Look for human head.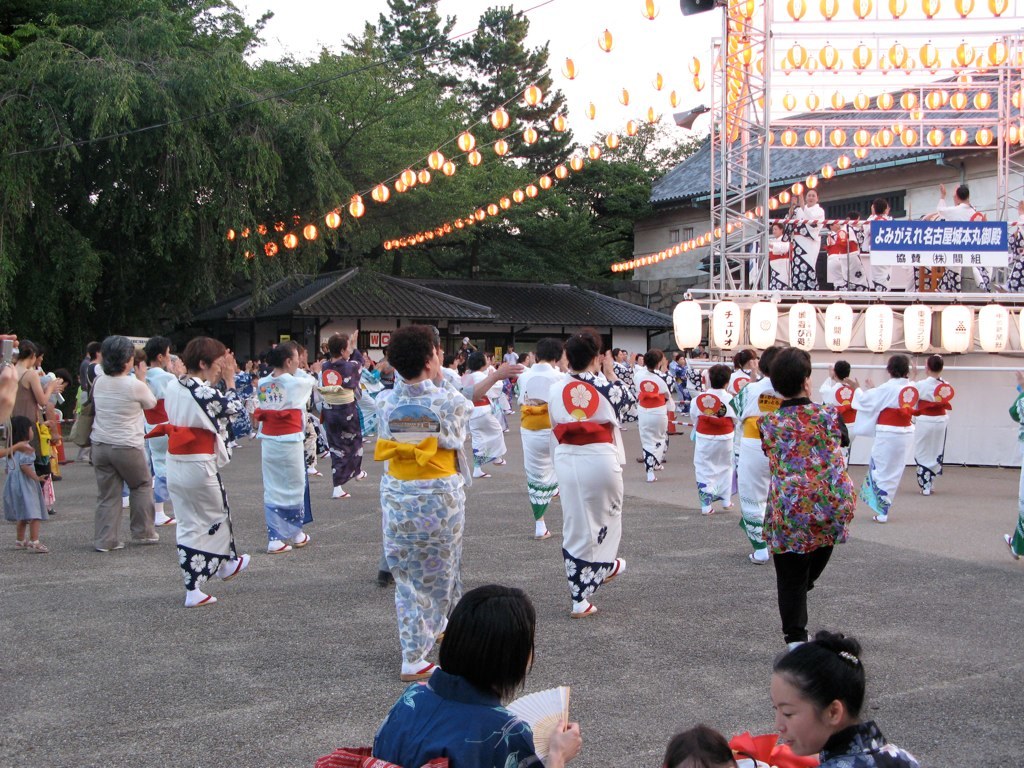
Found: [left=87, top=341, right=102, bottom=366].
